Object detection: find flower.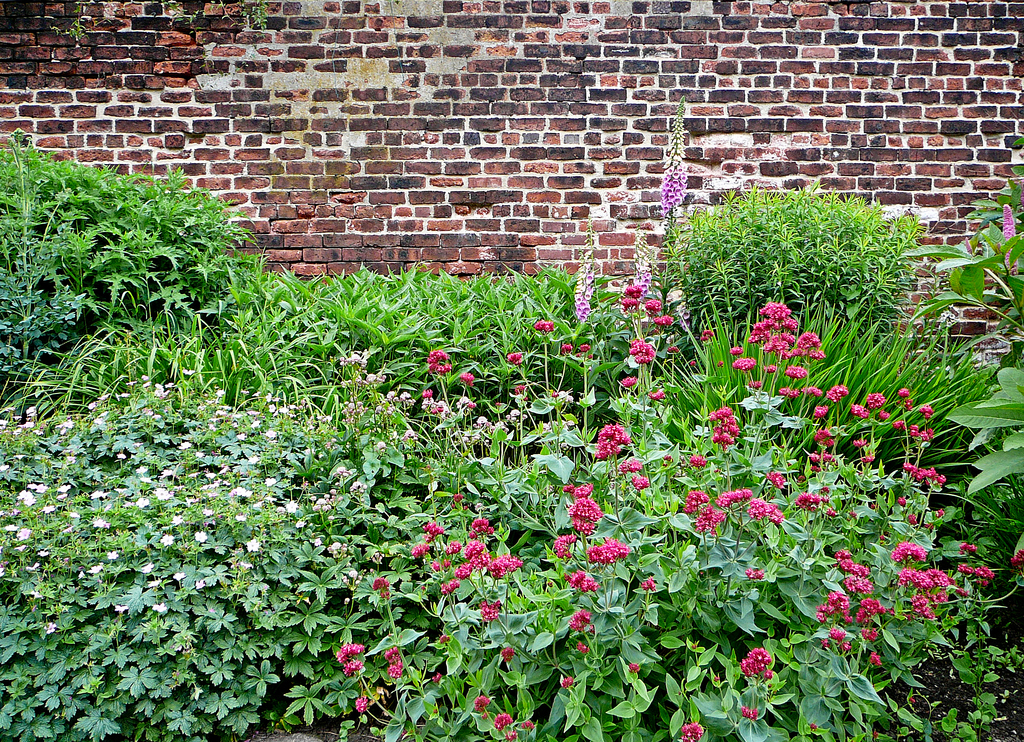
crop(386, 661, 402, 678).
